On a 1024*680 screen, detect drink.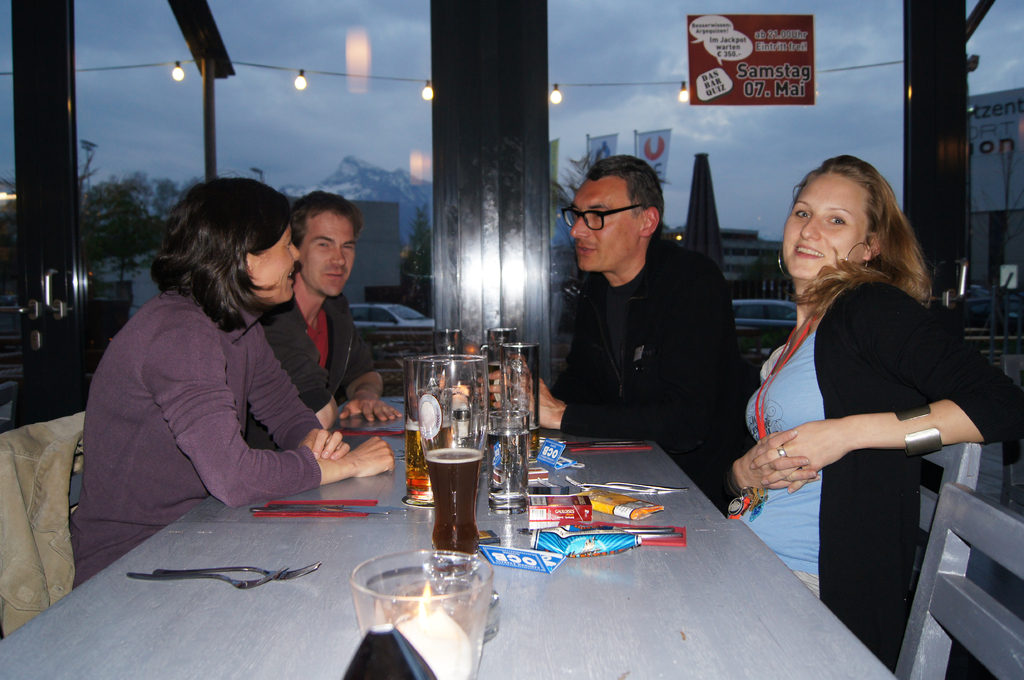
locate(422, 443, 490, 546).
